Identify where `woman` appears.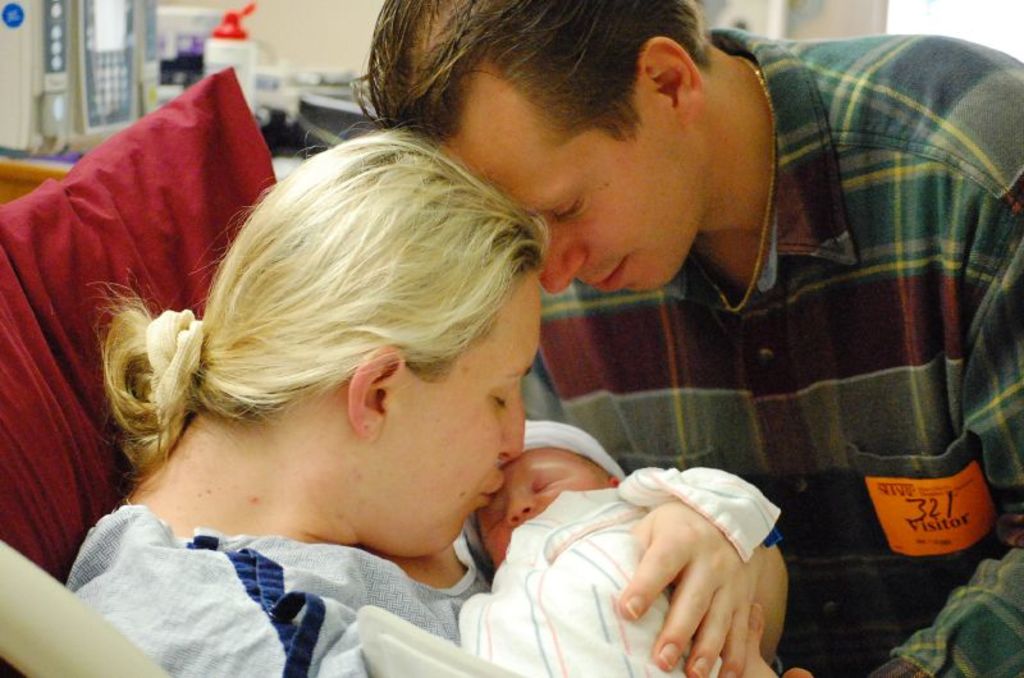
Appears at 35/78/763/677.
